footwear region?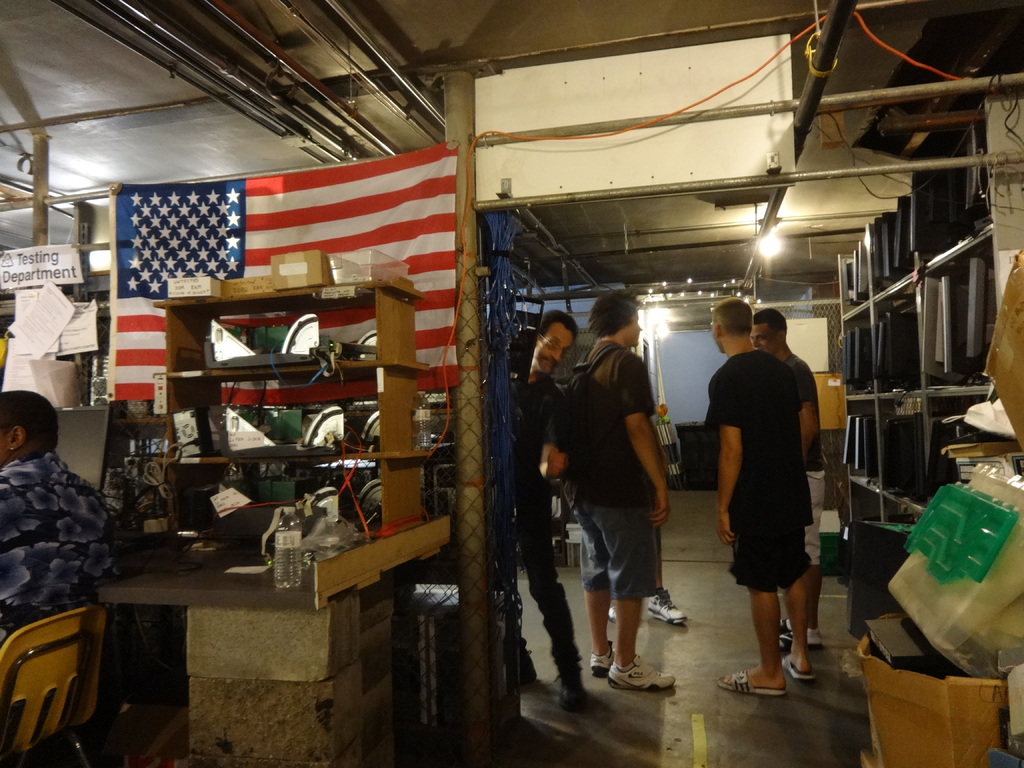
780 620 828 651
